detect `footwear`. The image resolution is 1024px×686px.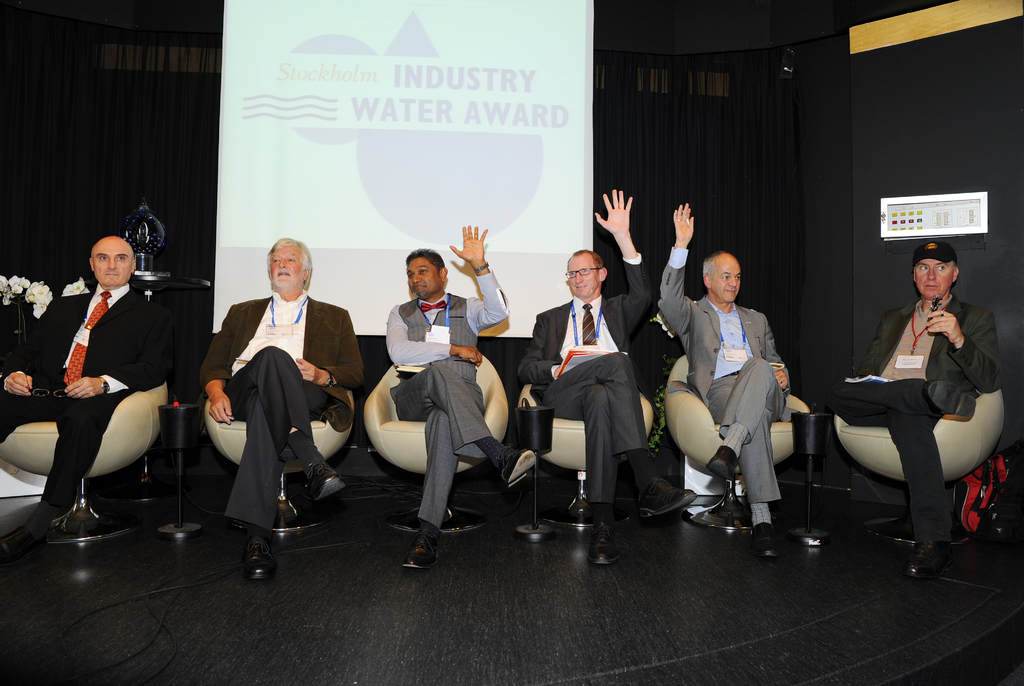
bbox=[403, 534, 435, 568].
